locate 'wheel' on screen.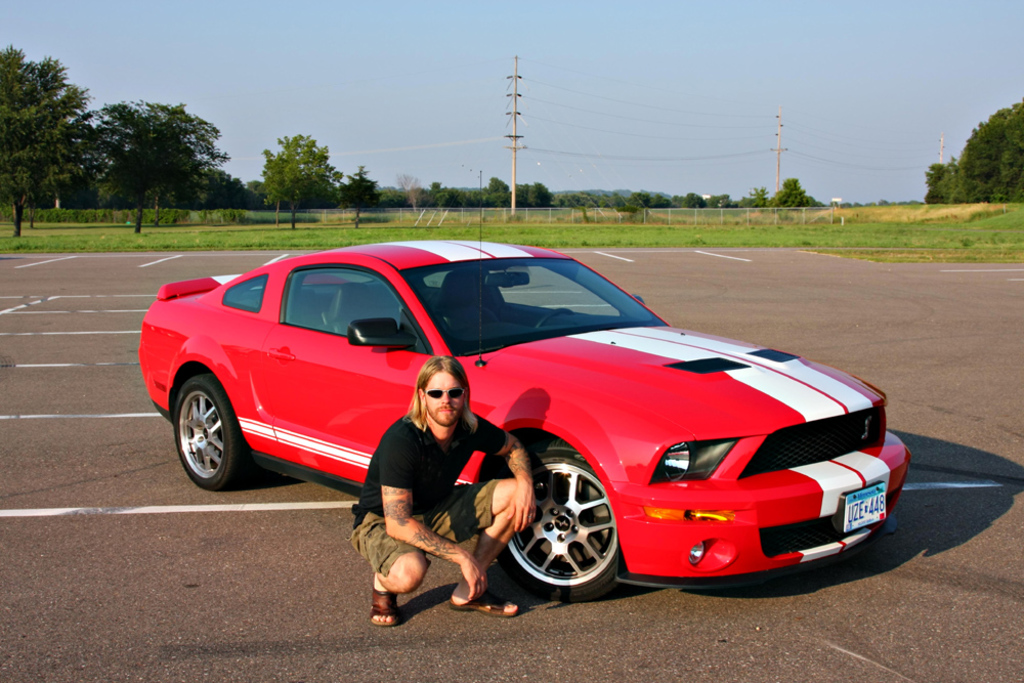
On screen at {"left": 164, "top": 377, "right": 238, "bottom": 487}.
